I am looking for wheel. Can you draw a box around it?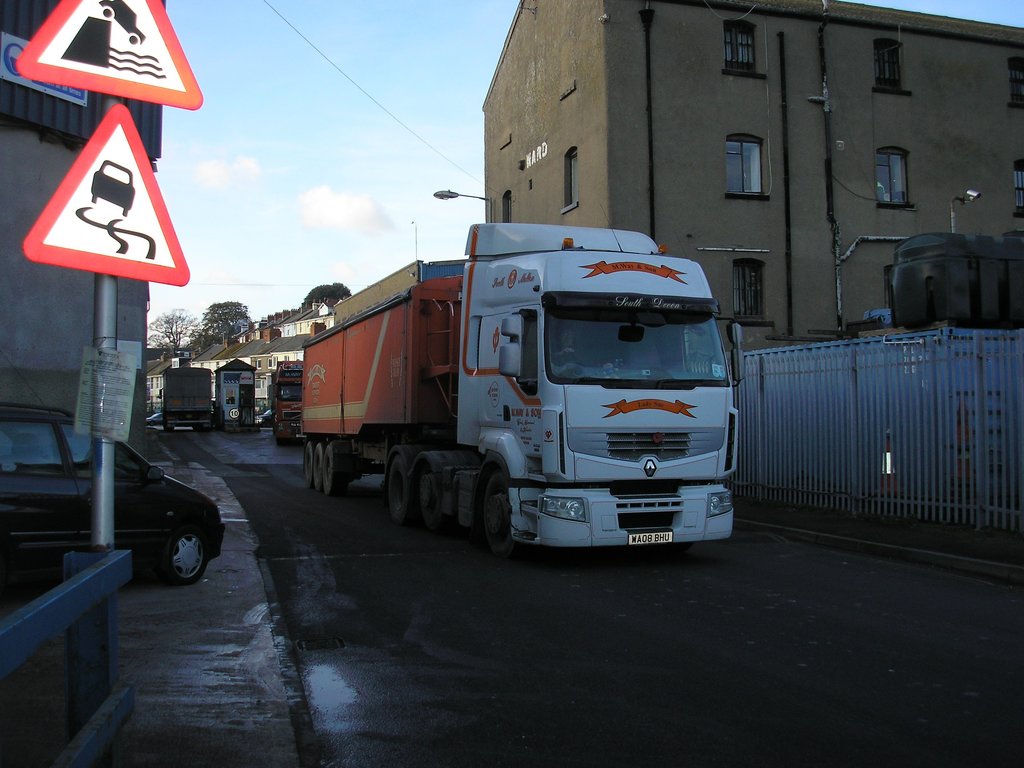
Sure, the bounding box is l=388, t=456, r=415, b=525.
